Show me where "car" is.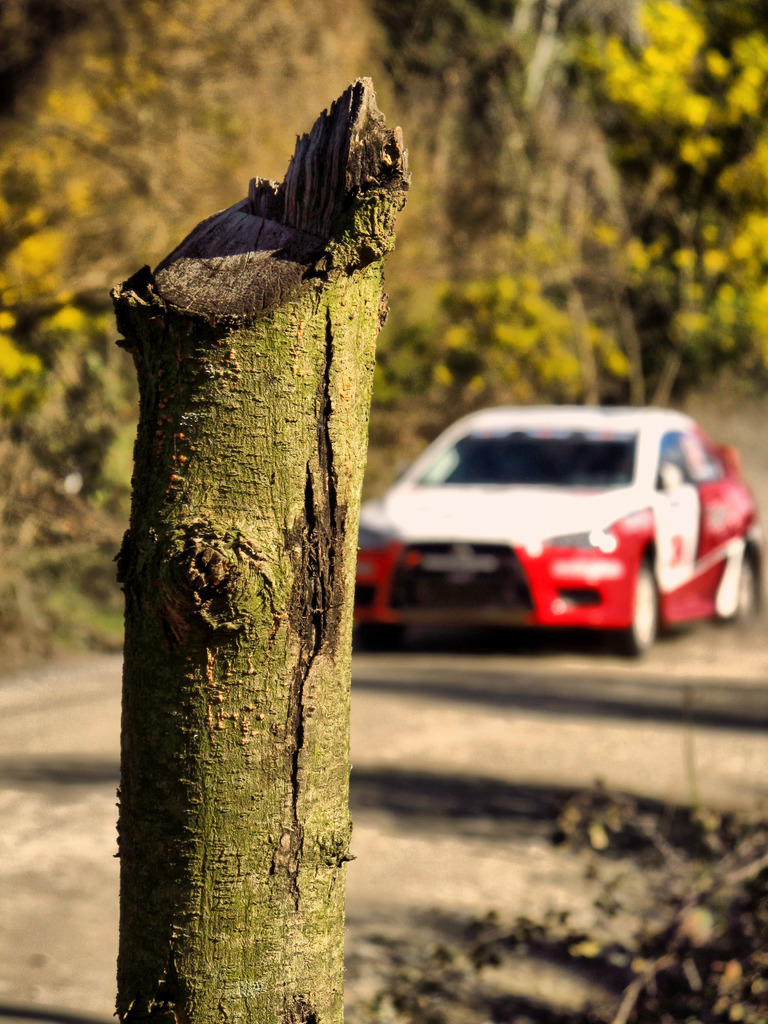
"car" is at x1=360 y1=388 x2=762 y2=661.
